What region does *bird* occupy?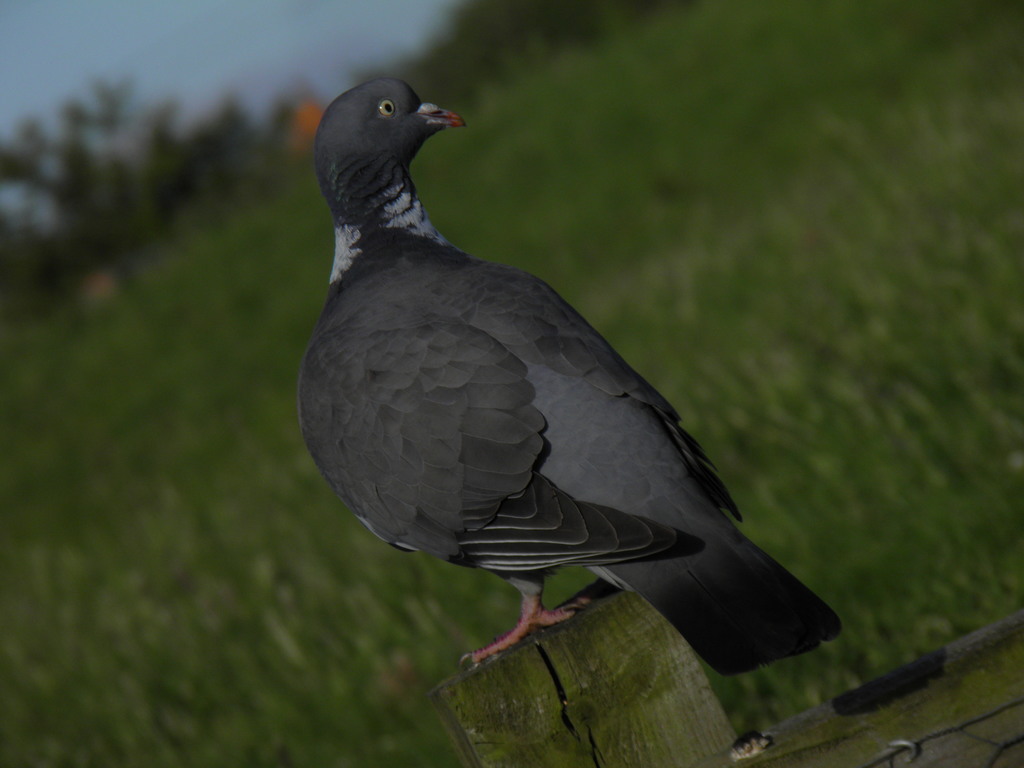
rect(292, 77, 846, 691).
